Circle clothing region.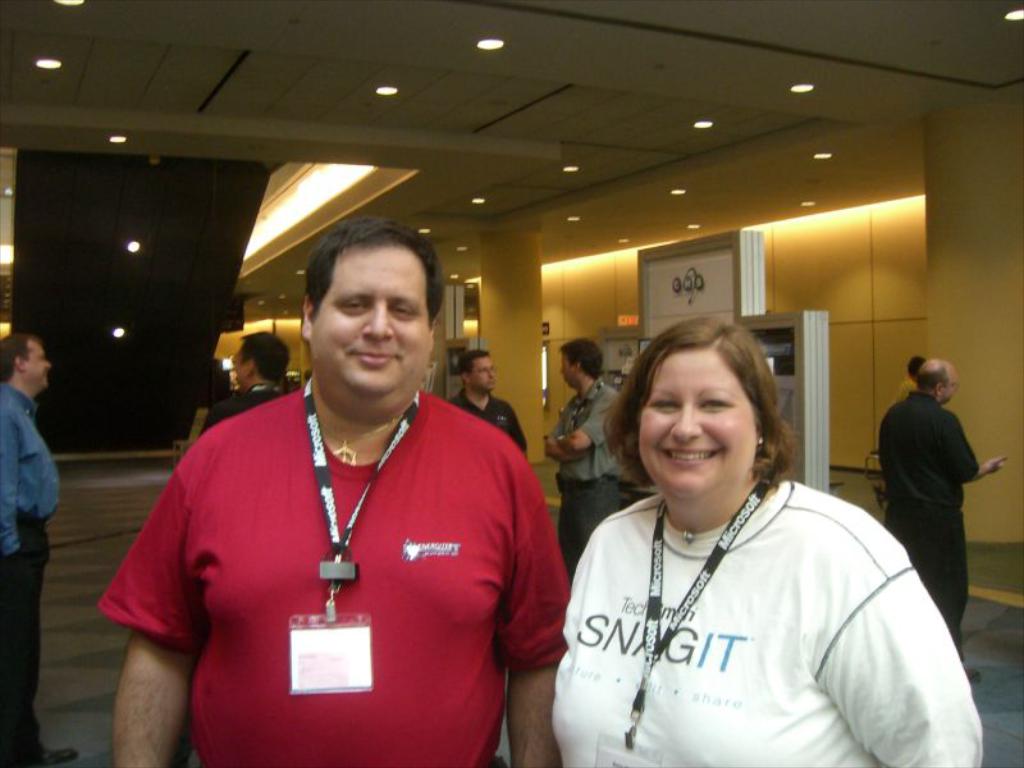
Region: bbox=[549, 479, 984, 767].
